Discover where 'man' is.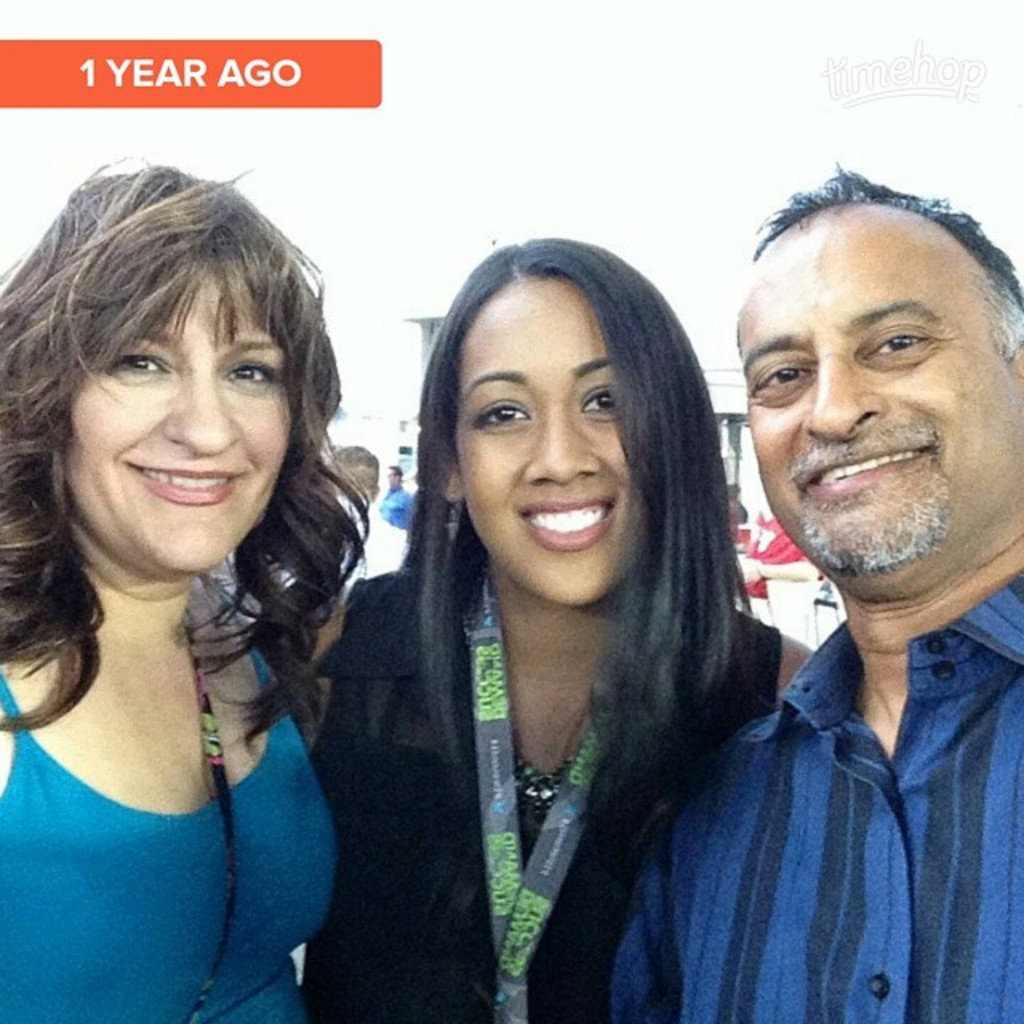
Discovered at bbox(680, 189, 1023, 958).
